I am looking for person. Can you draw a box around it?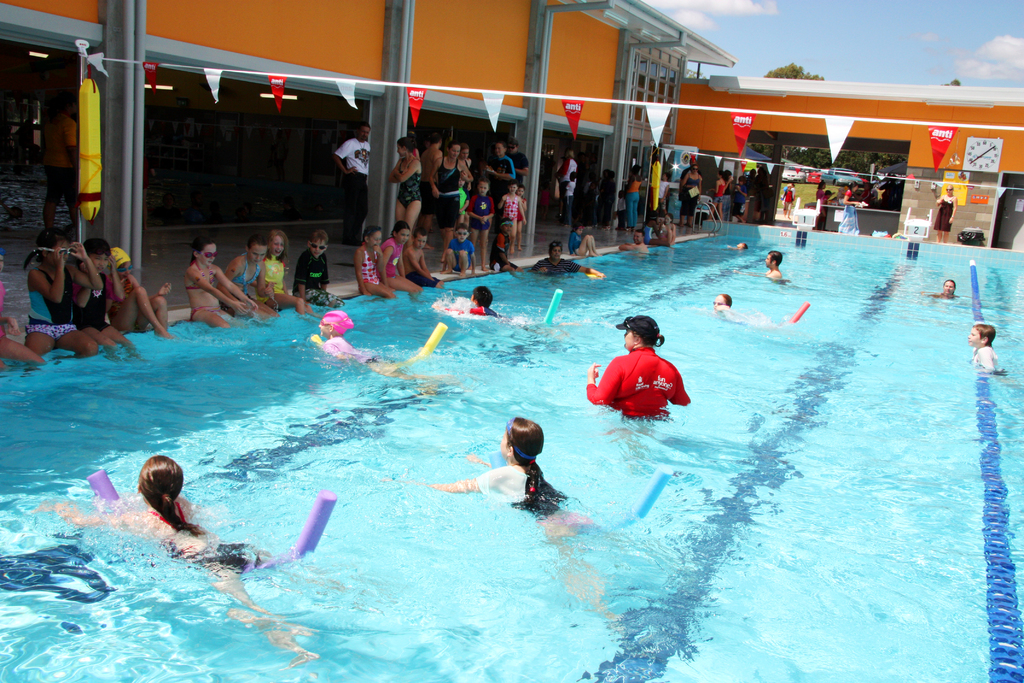
Sure, the bounding box is select_region(467, 176, 494, 269).
